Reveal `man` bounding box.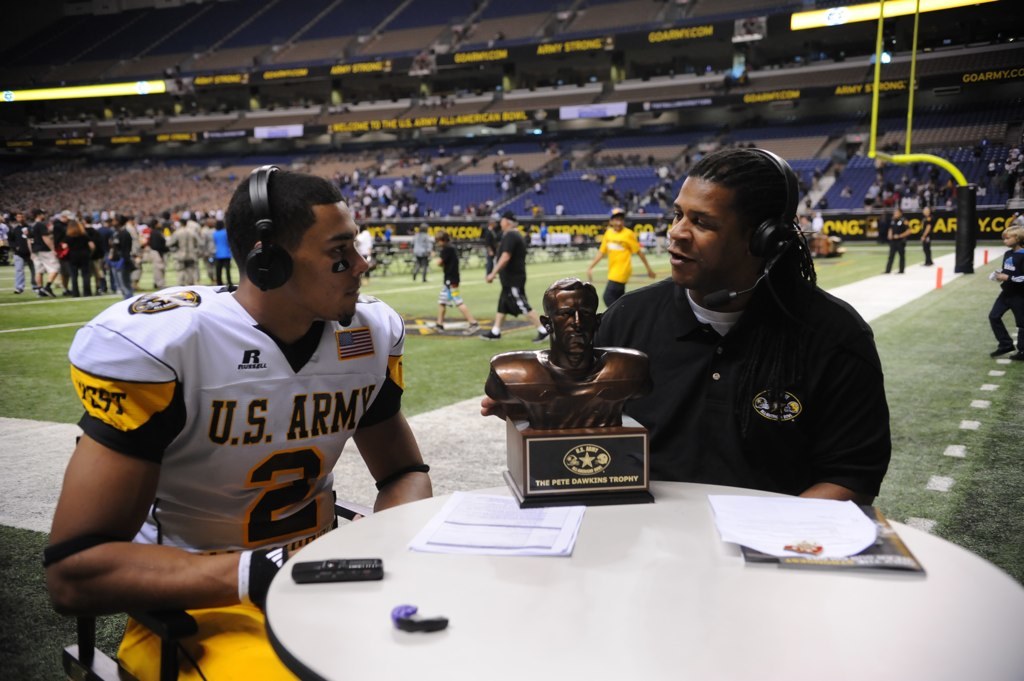
Revealed: (38,166,434,680).
